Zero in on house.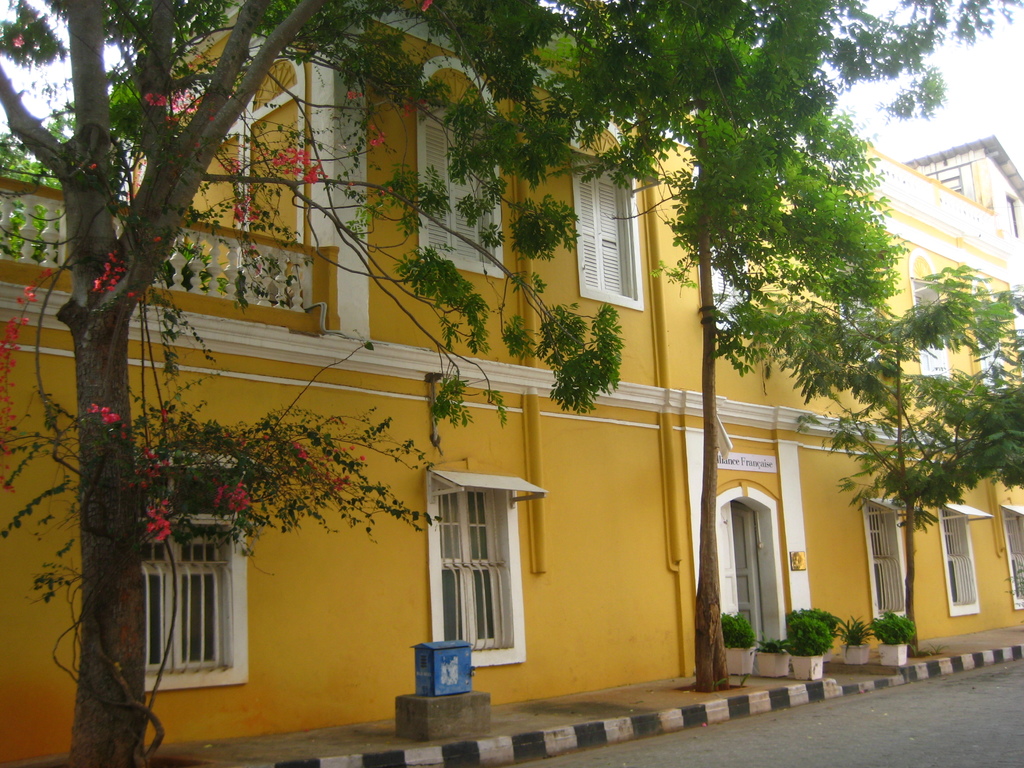
Zeroed in: 20, 0, 1023, 737.
